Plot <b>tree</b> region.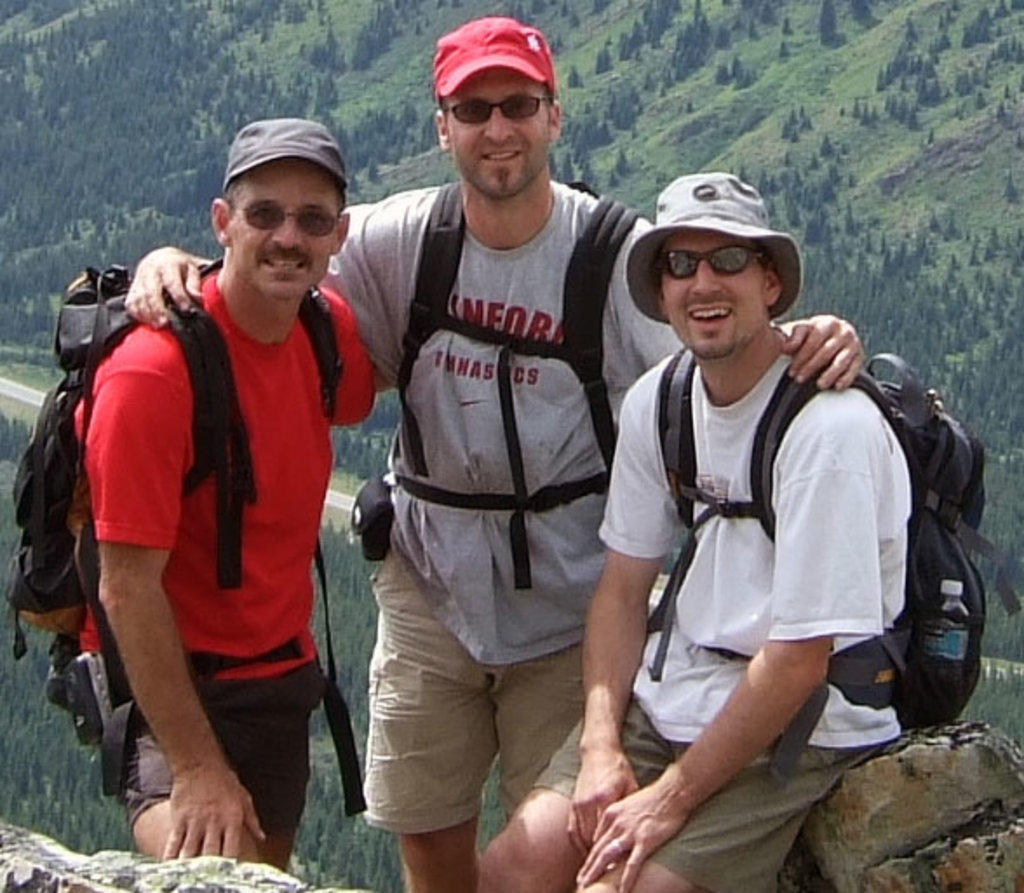
Plotted at bbox=(1003, 171, 1021, 207).
